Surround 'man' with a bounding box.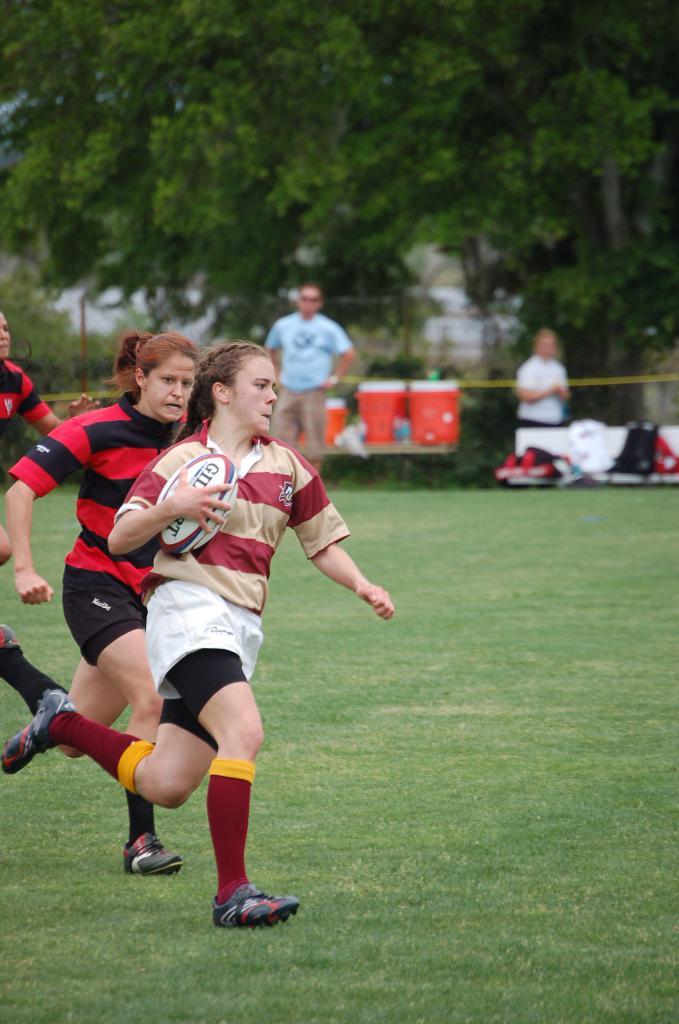
BBox(263, 284, 352, 471).
